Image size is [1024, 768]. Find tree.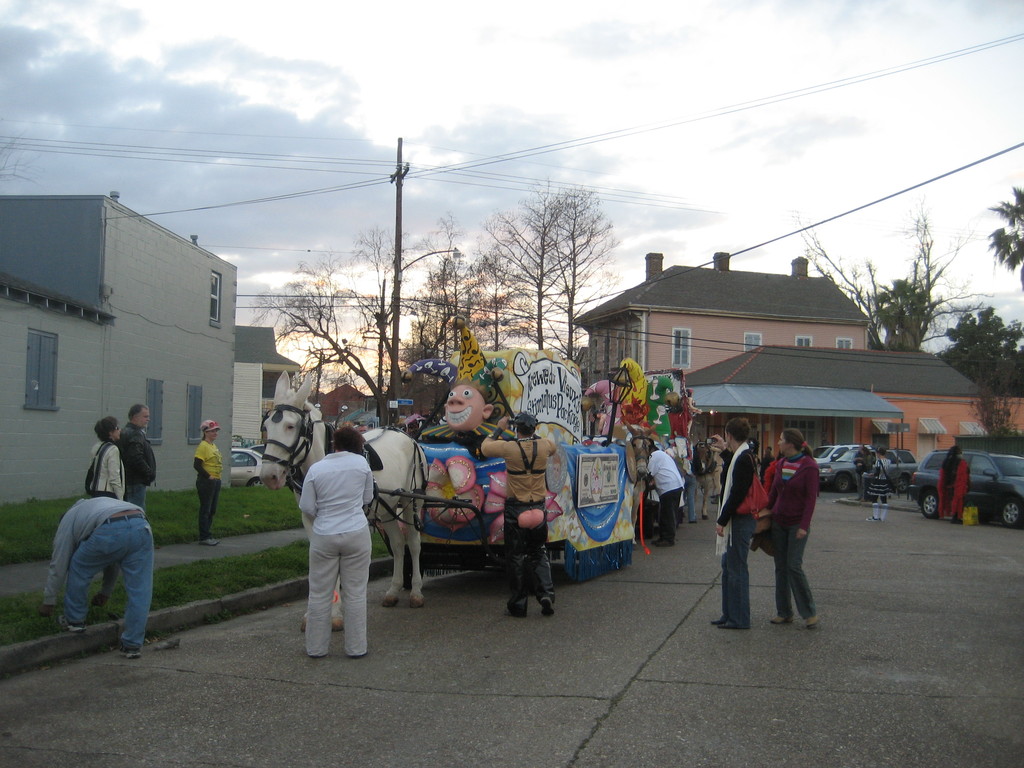
l=990, t=182, r=1023, b=296.
